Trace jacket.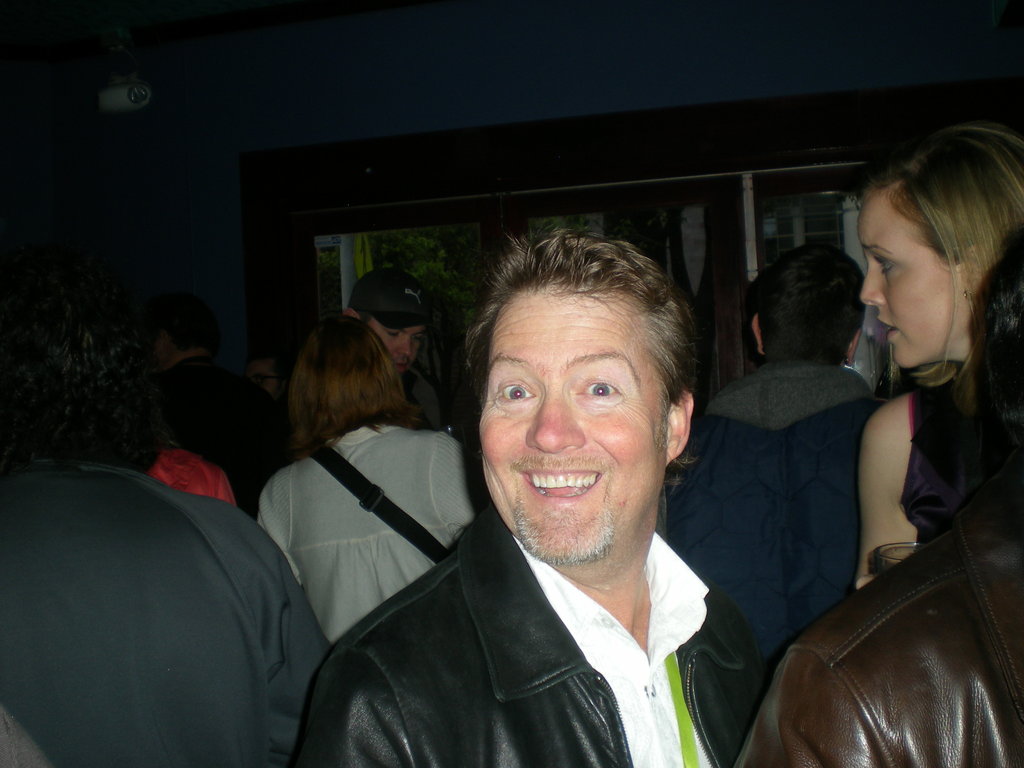
Traced to Rect(727, 524, 1023, 767).
